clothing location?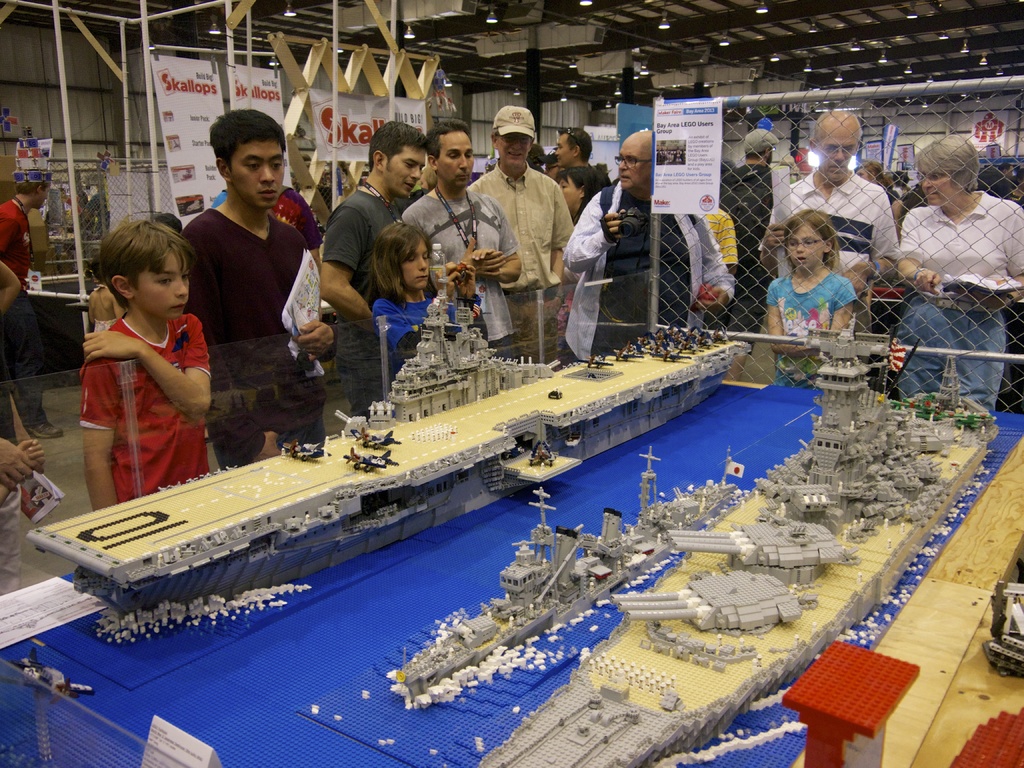
0 197 49 439
